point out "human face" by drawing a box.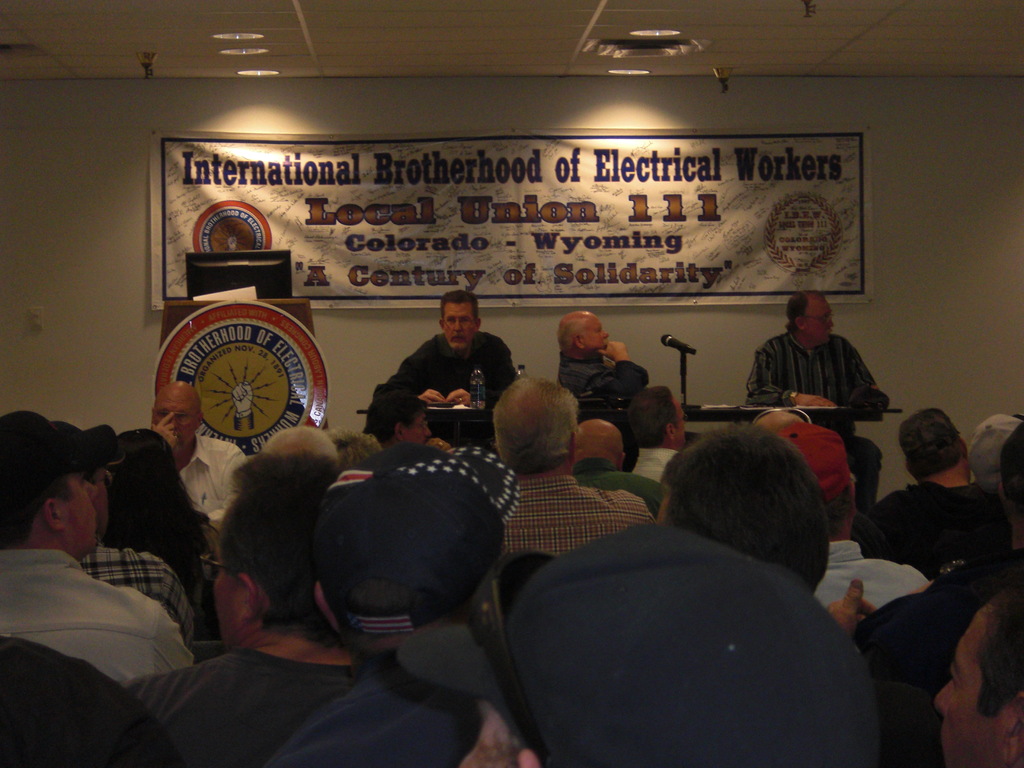
left=586, top=320, right=608, bottom=346.
